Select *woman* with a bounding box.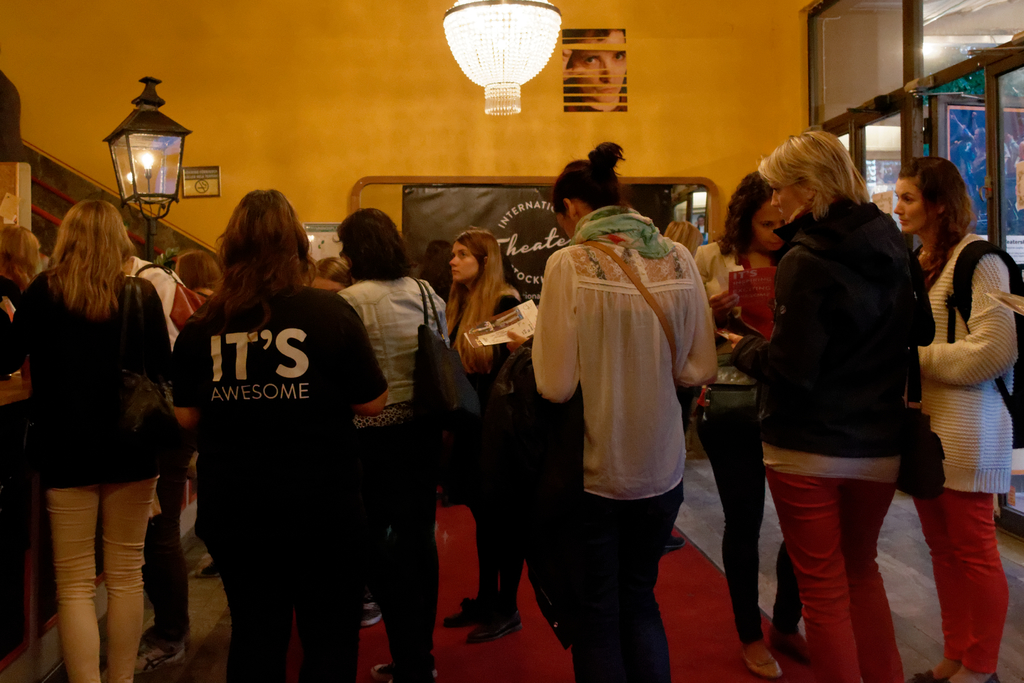
(left=442, top=225, right=525, bottom=654).
